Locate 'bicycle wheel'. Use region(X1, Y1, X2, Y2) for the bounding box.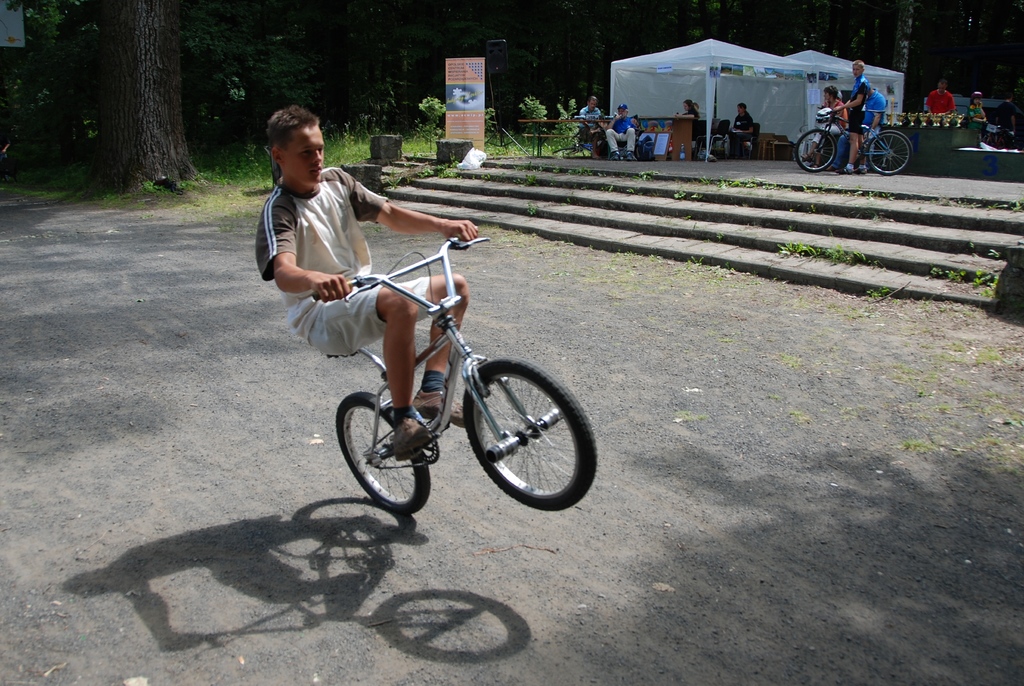
region(451, 342, 582, 521).
